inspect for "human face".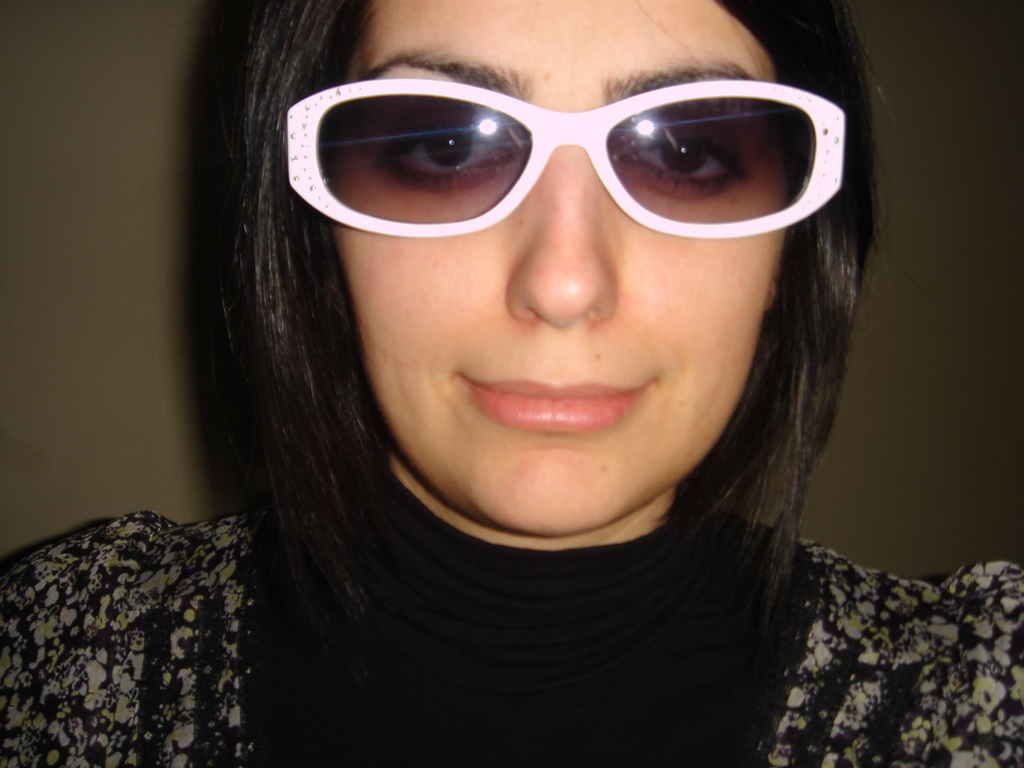
Inspection: 340/0/788/539.
